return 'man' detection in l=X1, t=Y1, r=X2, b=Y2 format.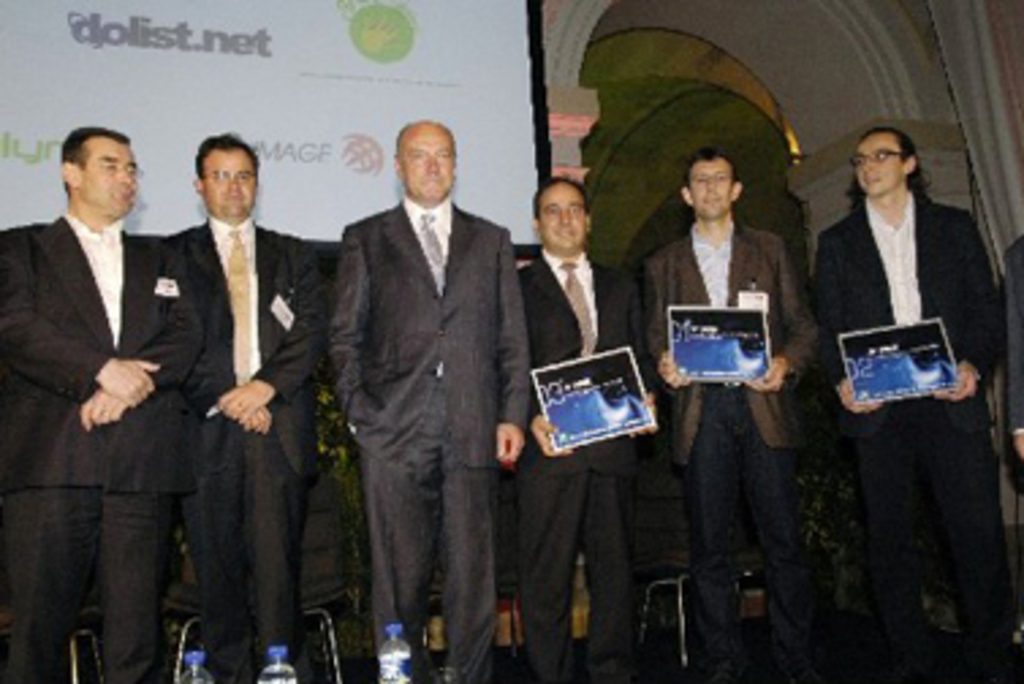
l=644, t=149, r=839, b=681.
